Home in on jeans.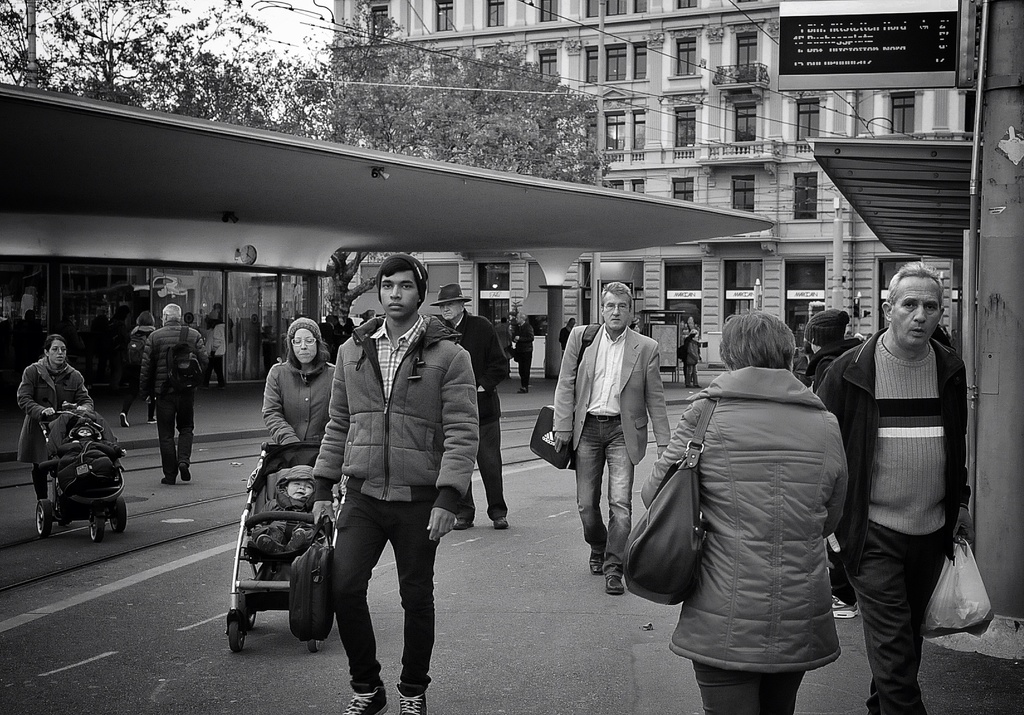
Homed in at bbox(848, 536, 943, 711).
